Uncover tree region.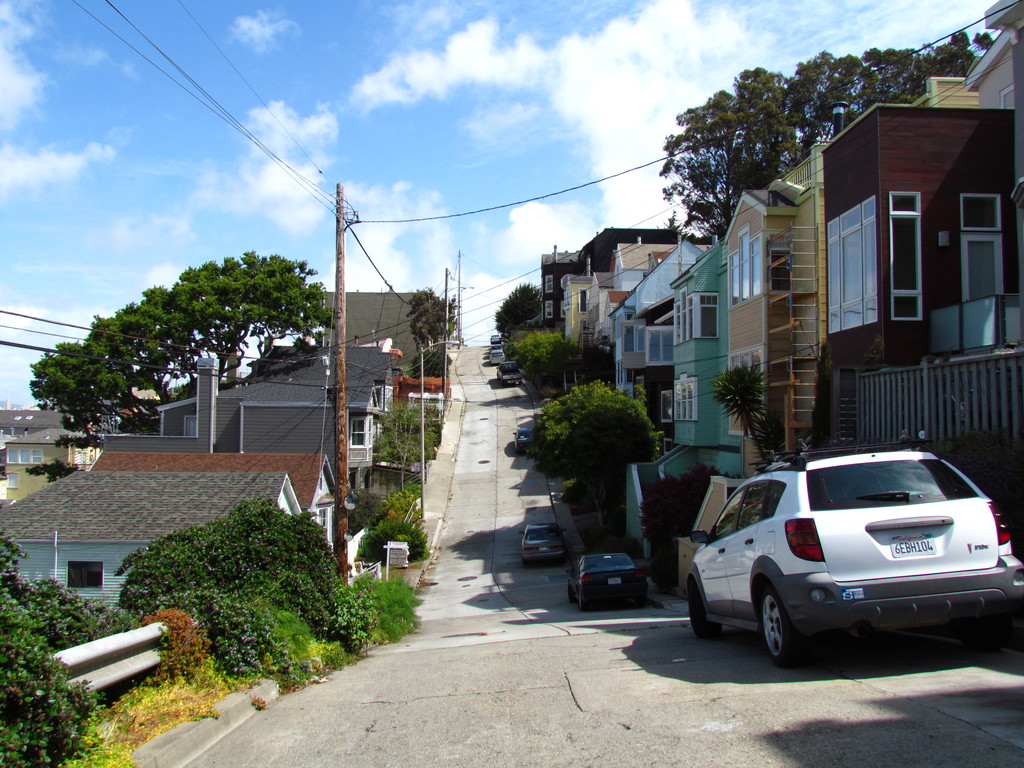
Uncovered: 27:246:334:484.
